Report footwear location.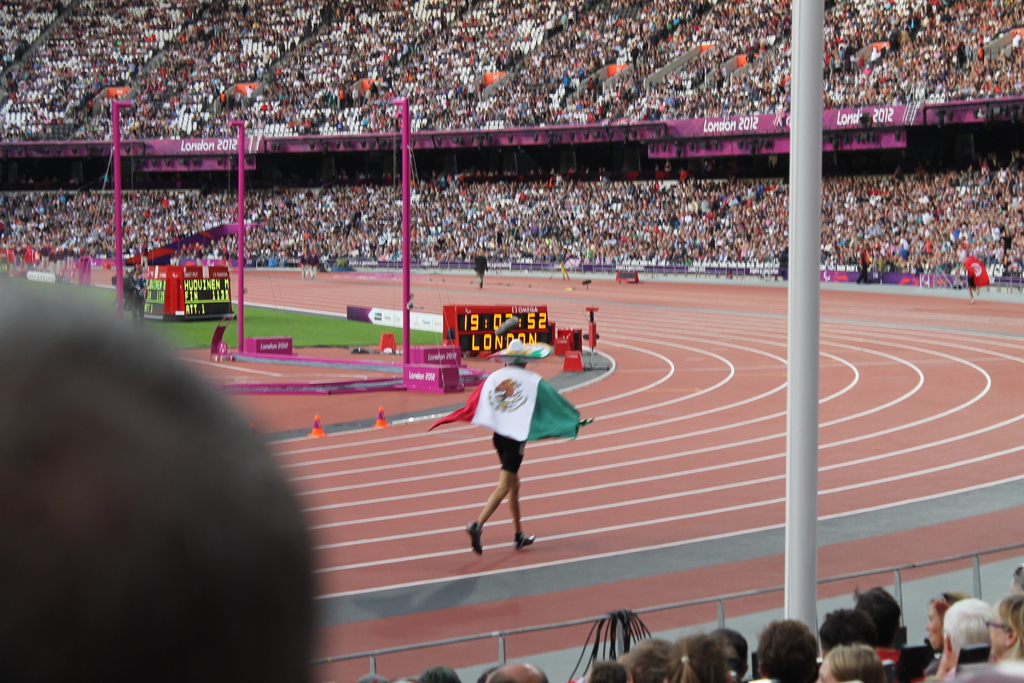
Report: <box>516,531,538,549</box>.
